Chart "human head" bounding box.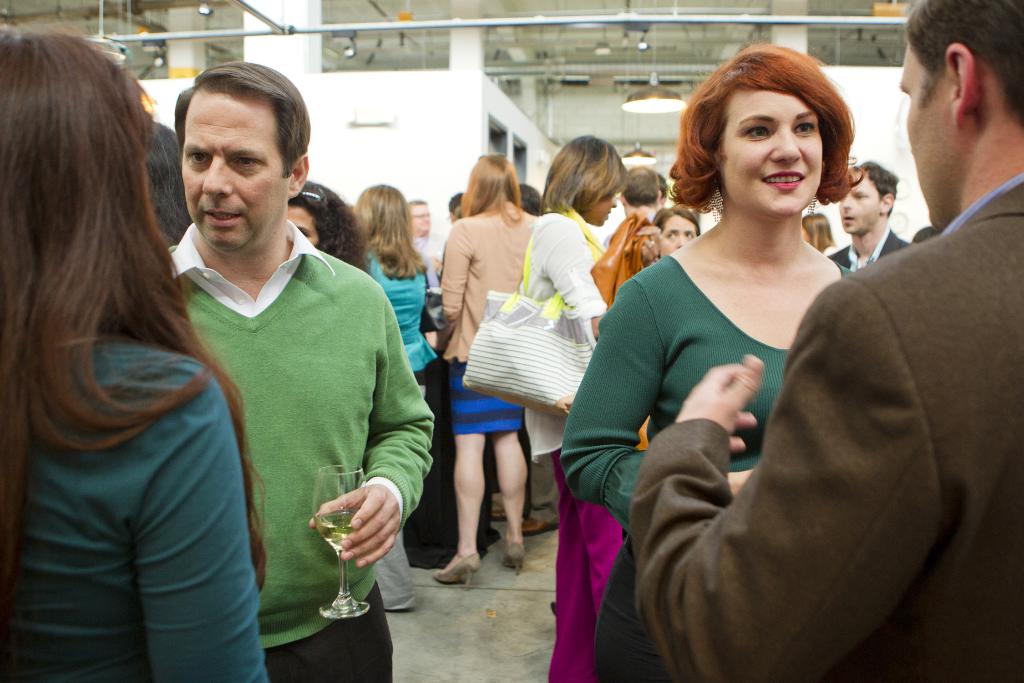
Charted: {"x1": 409, "y1": 199, "x2": 433, "y2": 240}.
